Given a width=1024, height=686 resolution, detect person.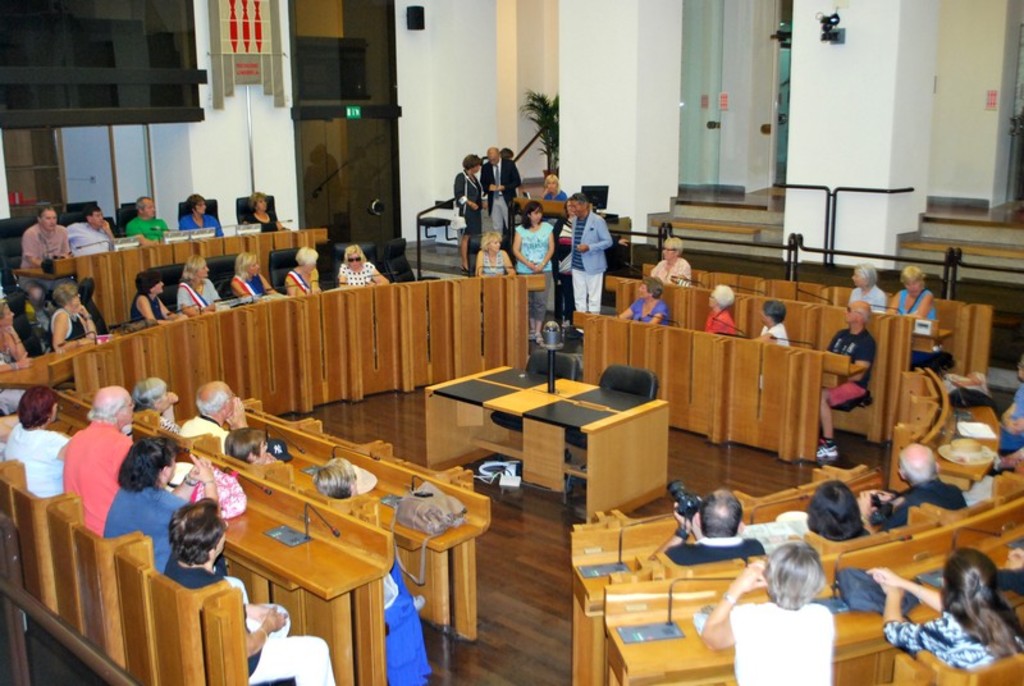
bbox(284, 247, 319, 297).
